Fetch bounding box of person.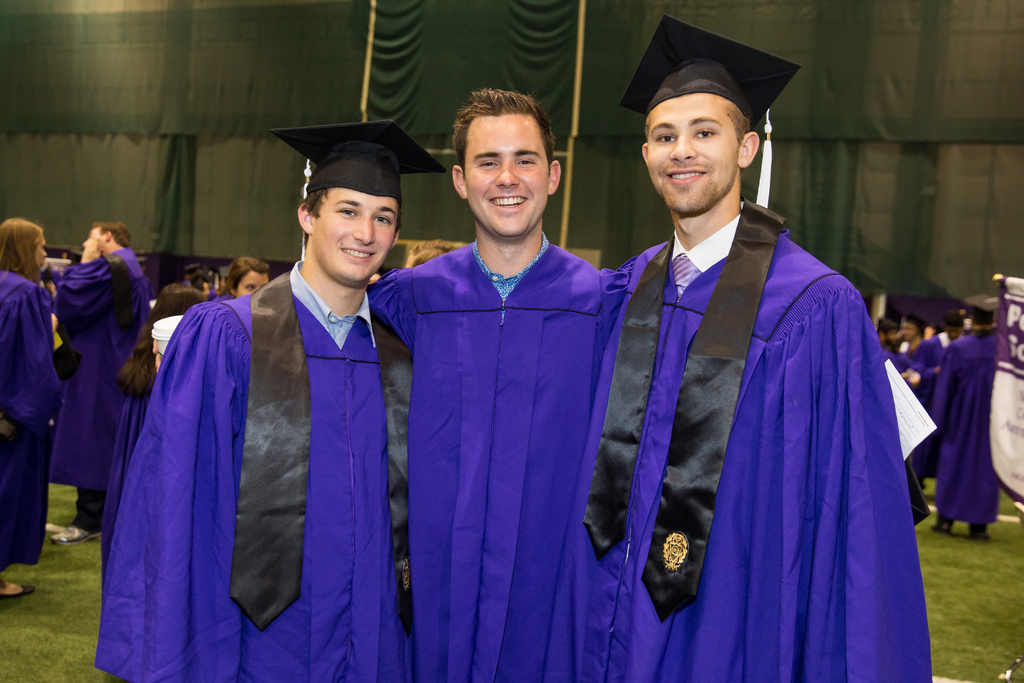
Bbox: 158/267/220/319.
